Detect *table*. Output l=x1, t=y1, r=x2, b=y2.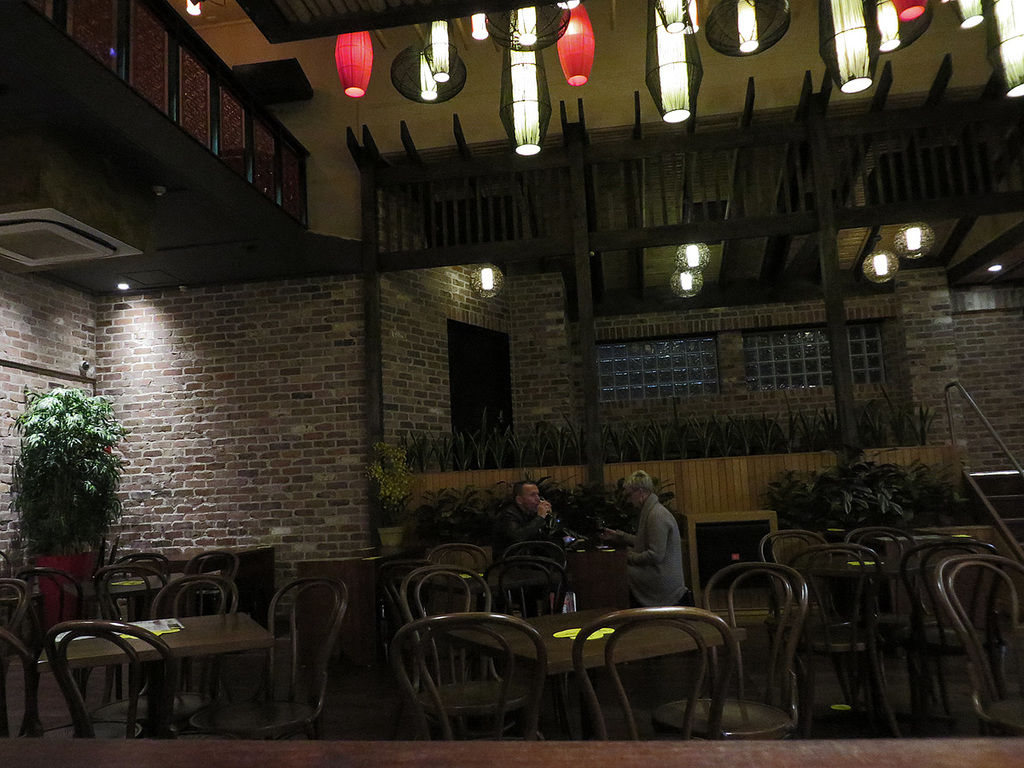
l=799, t=542, r=998, b=703.
